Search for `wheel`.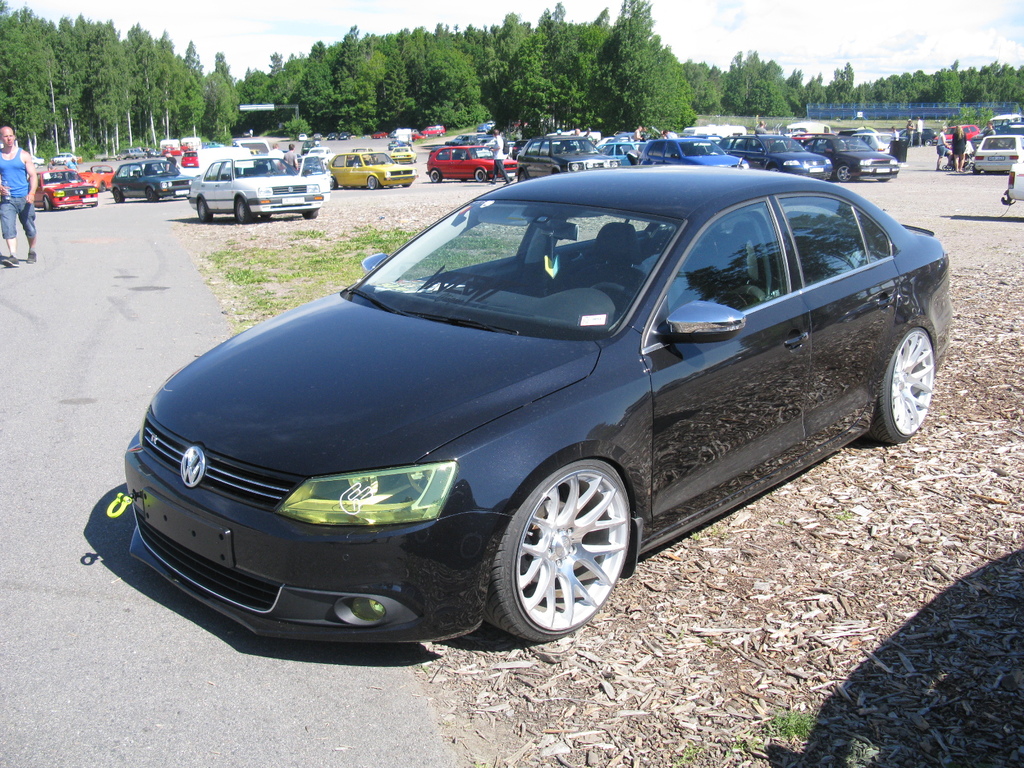
Found at x1=923 y1=139 x2=932 y2=148.
